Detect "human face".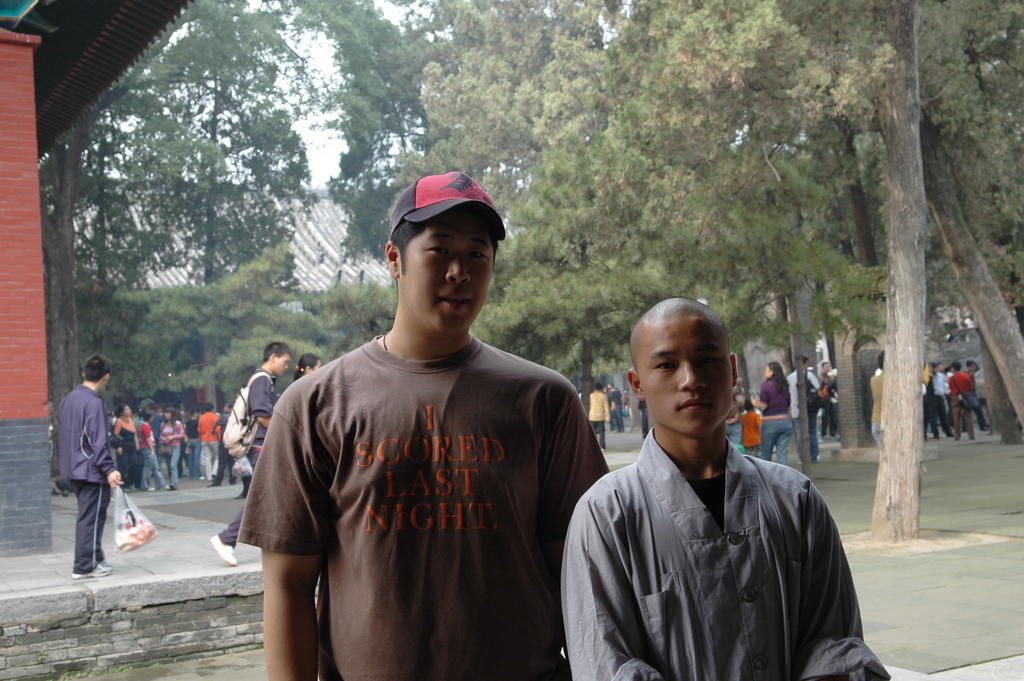
Detected at [x1=640, y1=326, x2=728, y2=434].
